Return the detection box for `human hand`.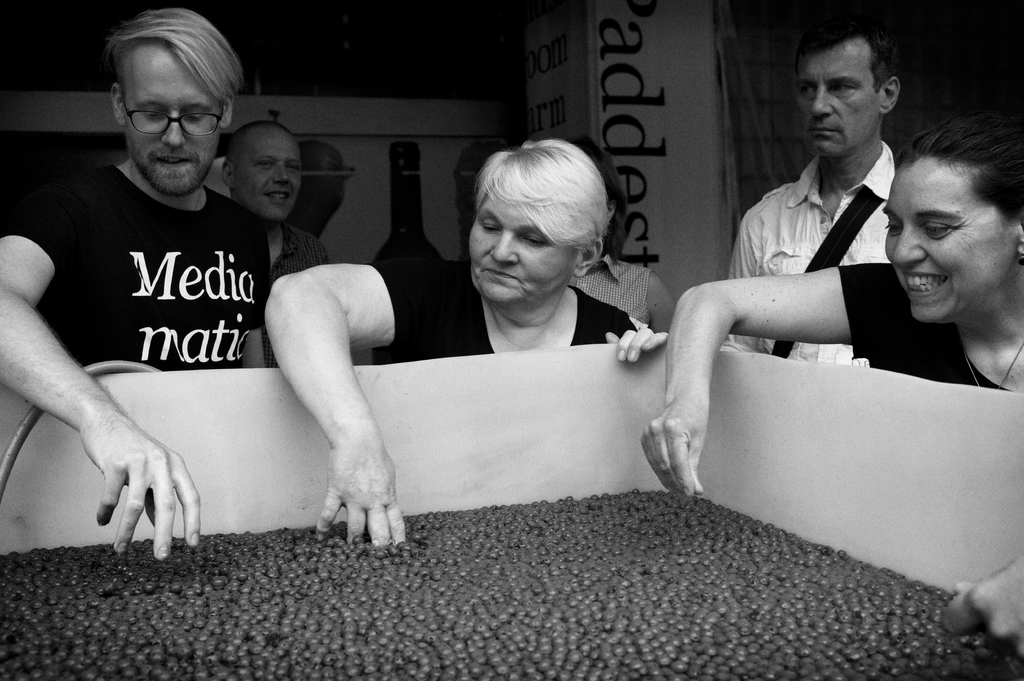
box=[67, 385, 195, 557].
